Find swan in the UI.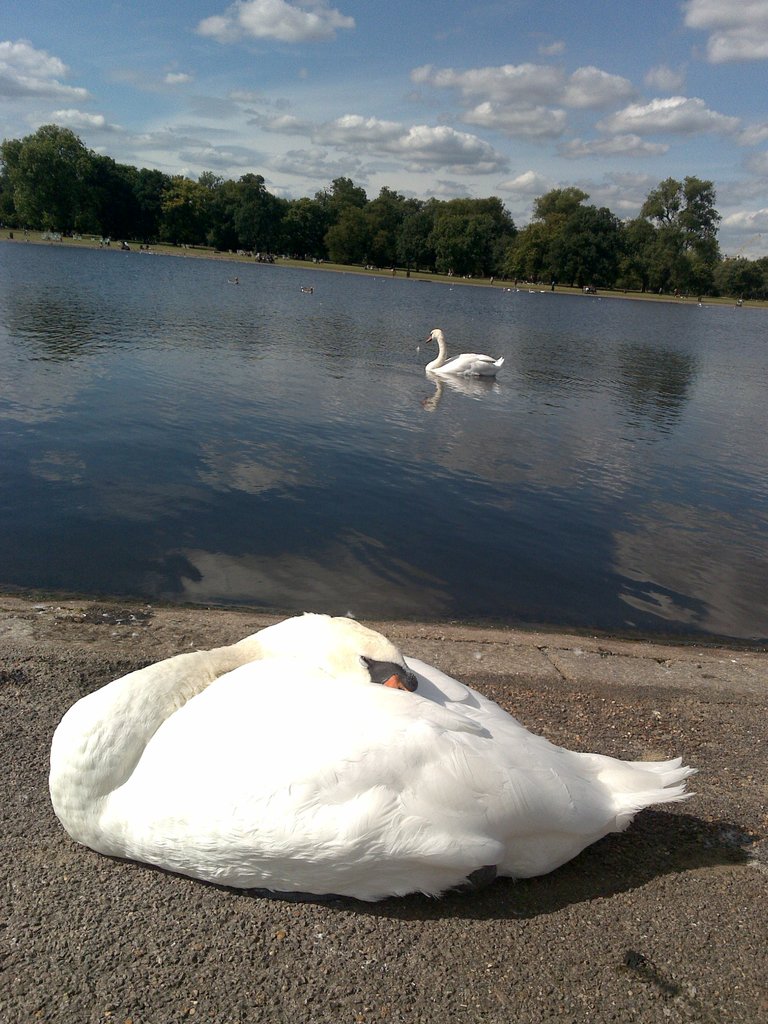
UI element at bbox(529, 289, 536, 292).
